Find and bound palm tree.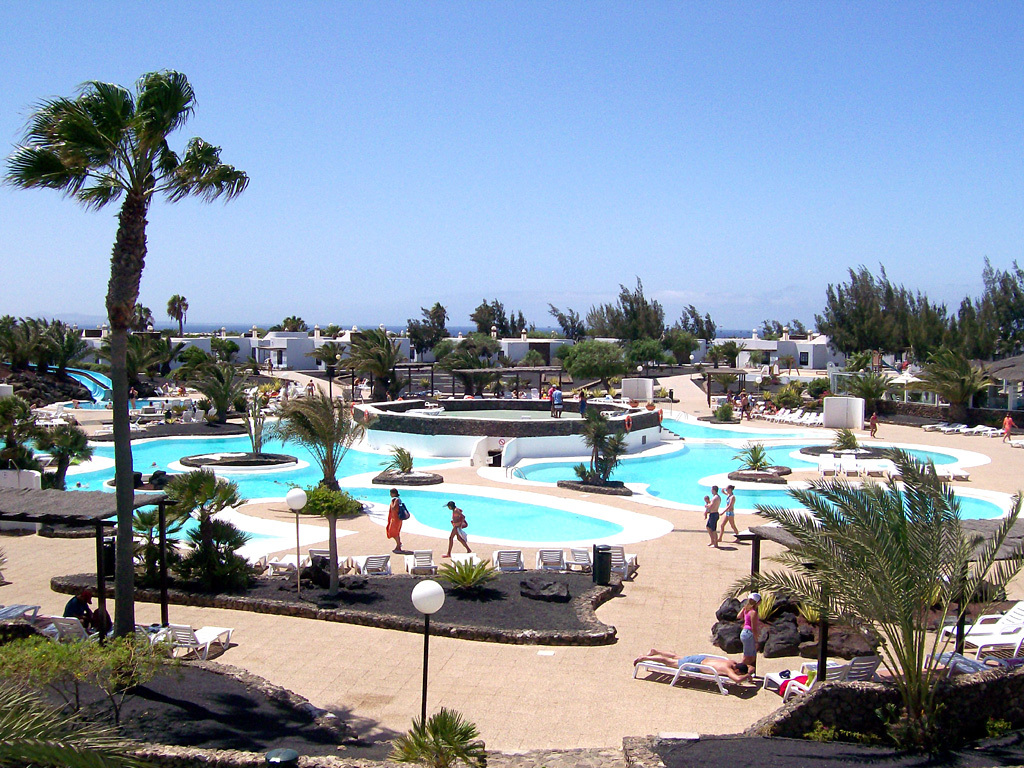
Bound: box=[772, 461, 990, 687].
